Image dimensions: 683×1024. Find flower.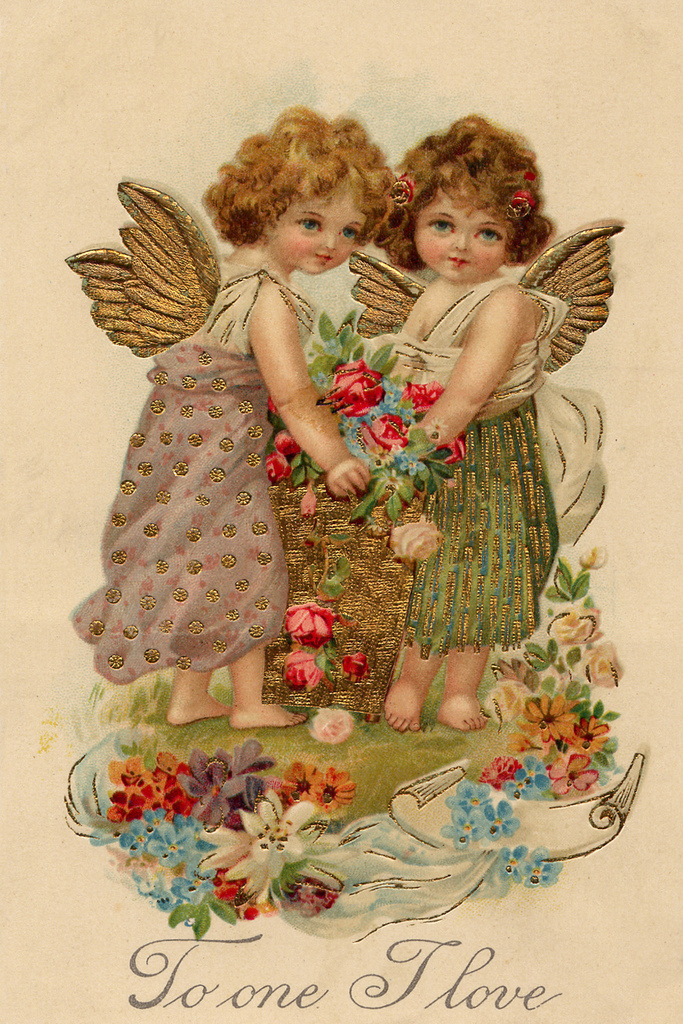
region(256, 552, 272, 565).
